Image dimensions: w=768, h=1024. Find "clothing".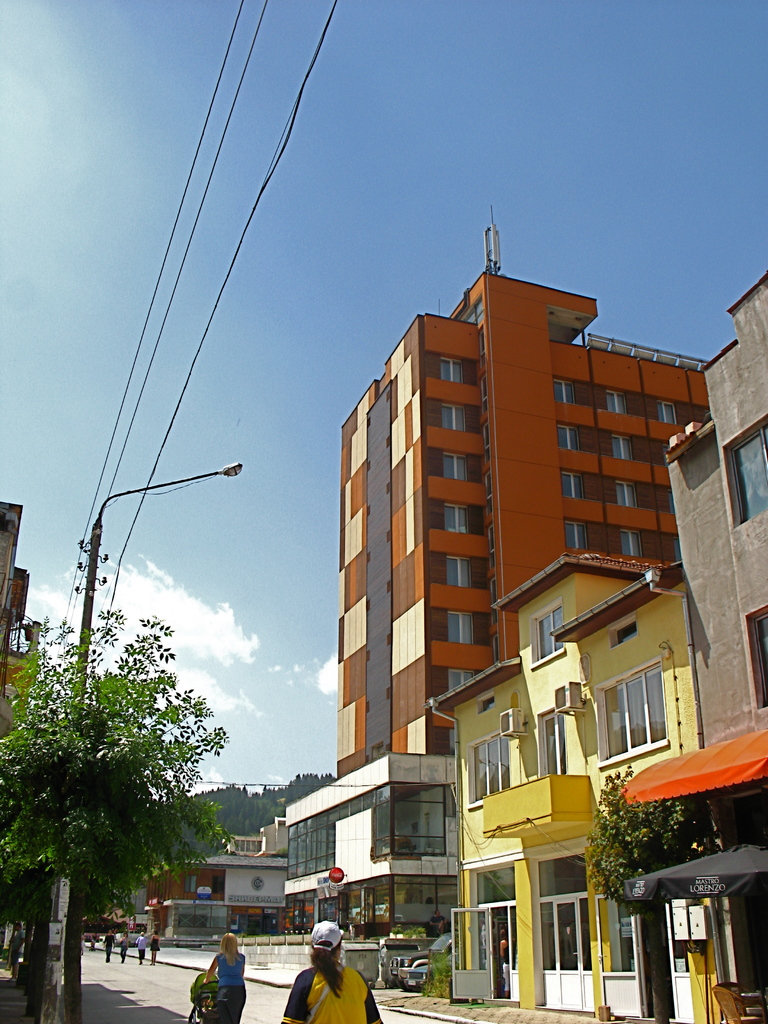
bbox(108, 936, 113, 959).
